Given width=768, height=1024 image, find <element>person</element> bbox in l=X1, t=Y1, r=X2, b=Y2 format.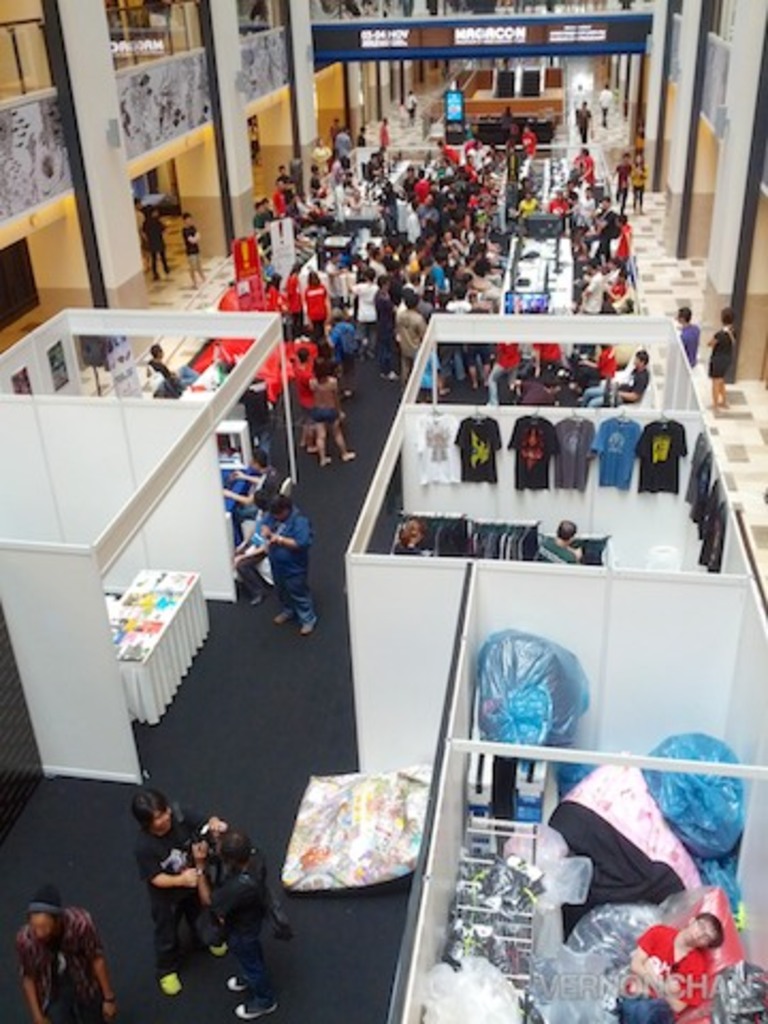
l=580, t=262, r=606, b=318.
